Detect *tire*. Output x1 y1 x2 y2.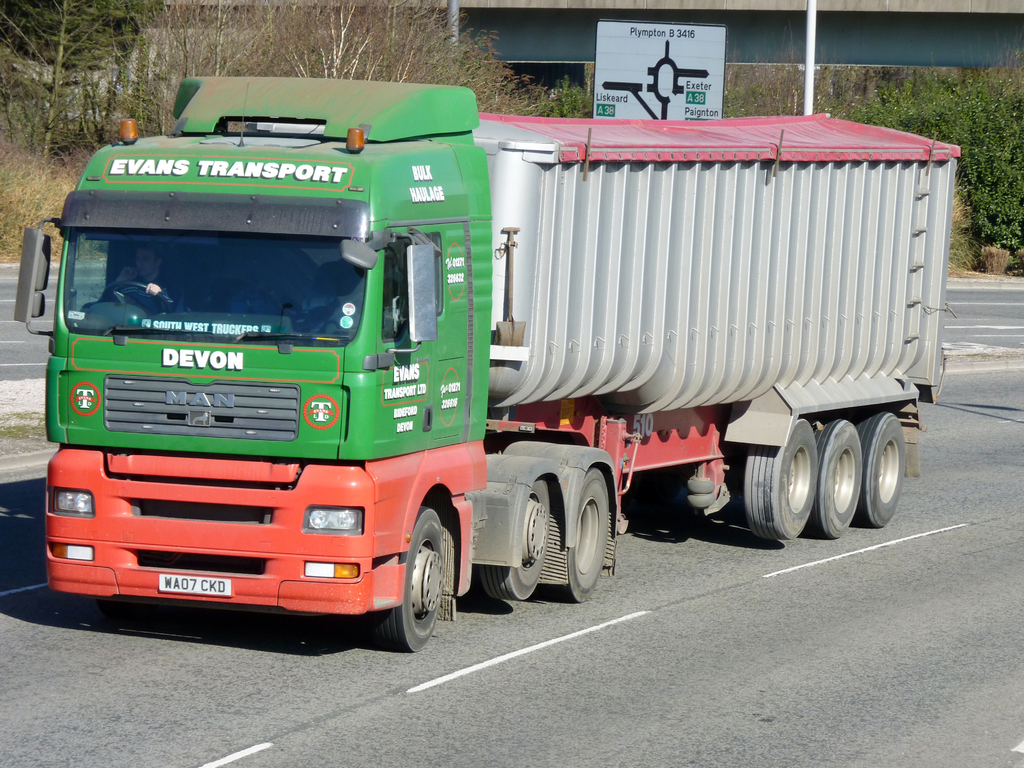
480 476 548 600.
